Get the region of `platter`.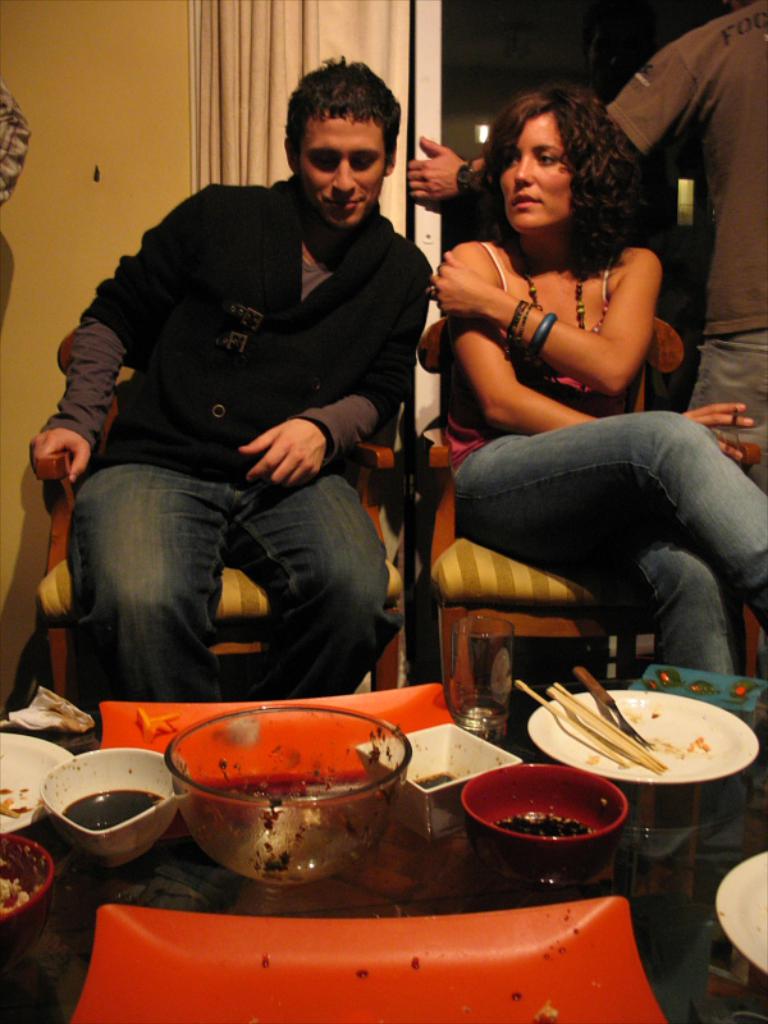
[x1=529, y1=689, x2=756, y2=782].
